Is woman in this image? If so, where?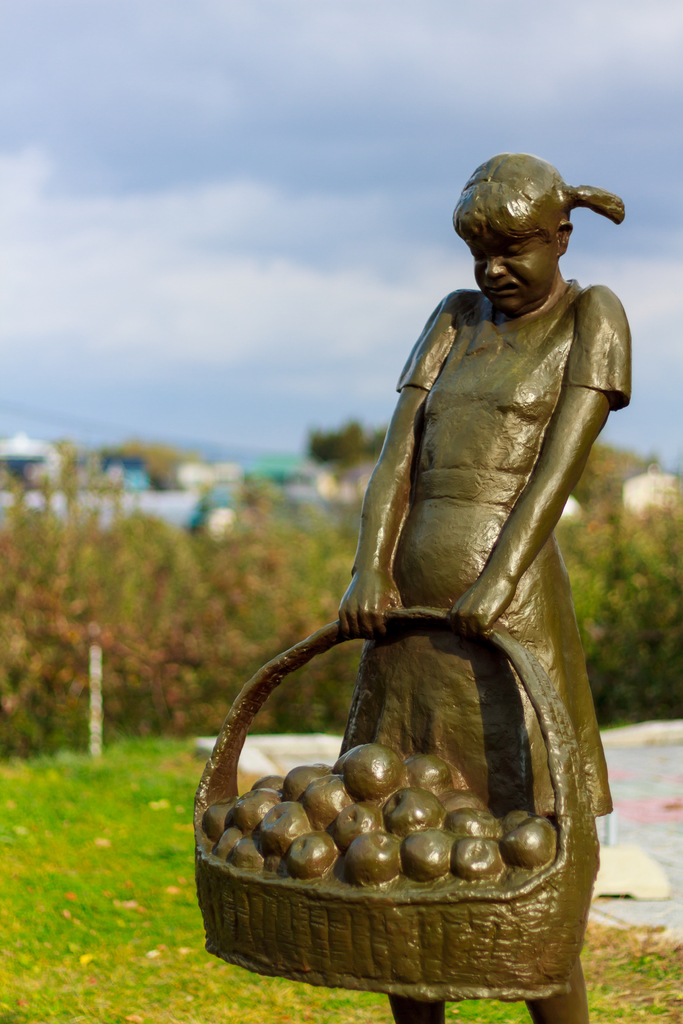
Yes, at l=333, t=152, r=629, b=1023.
